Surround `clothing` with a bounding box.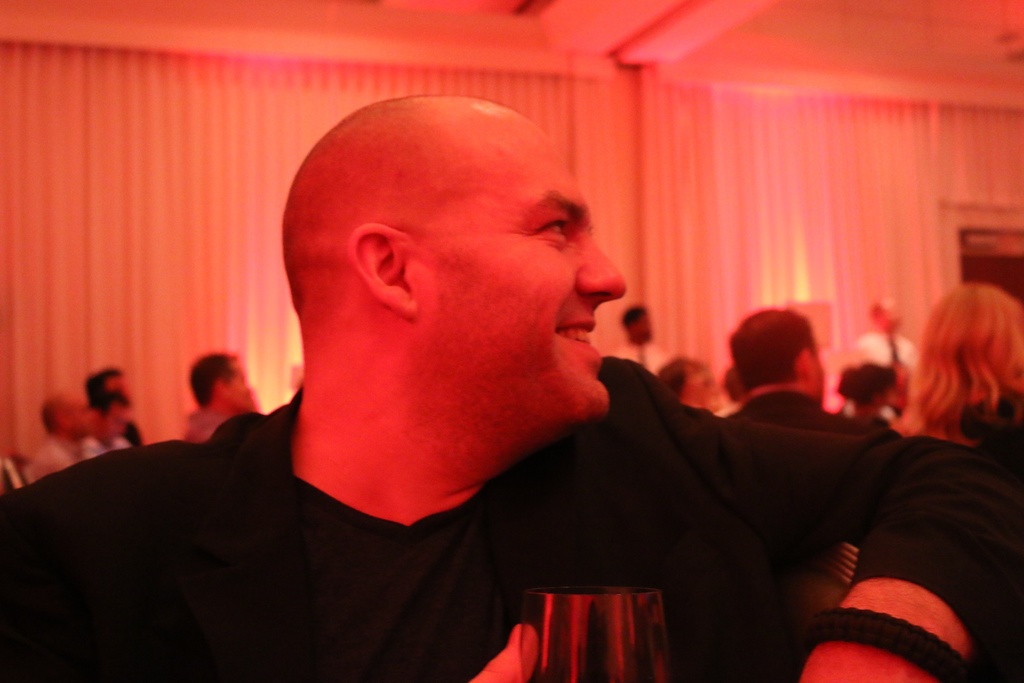
0 403 1021 682.
